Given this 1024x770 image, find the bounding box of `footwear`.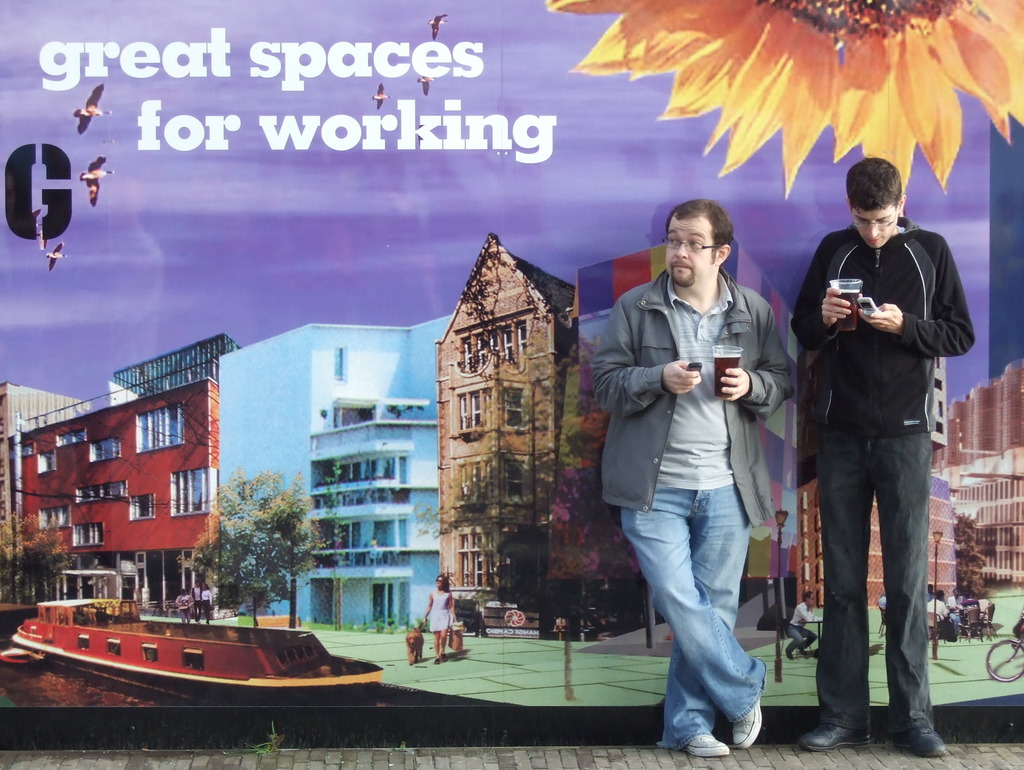
Rect(677, 730, 725, 761).
